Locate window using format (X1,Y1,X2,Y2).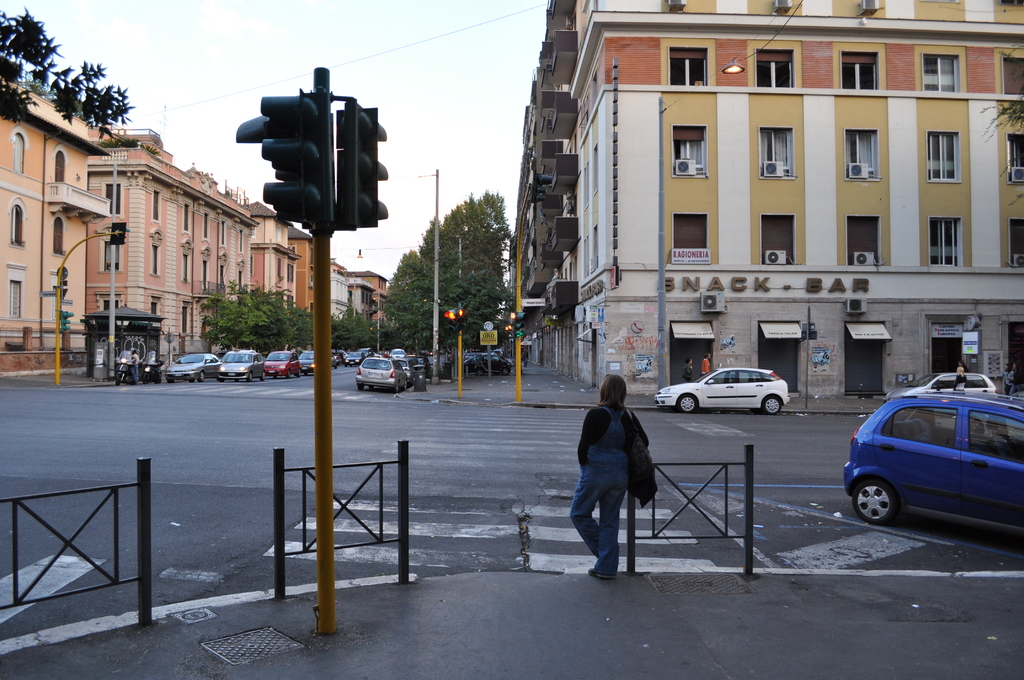
(754,46,791,86).
